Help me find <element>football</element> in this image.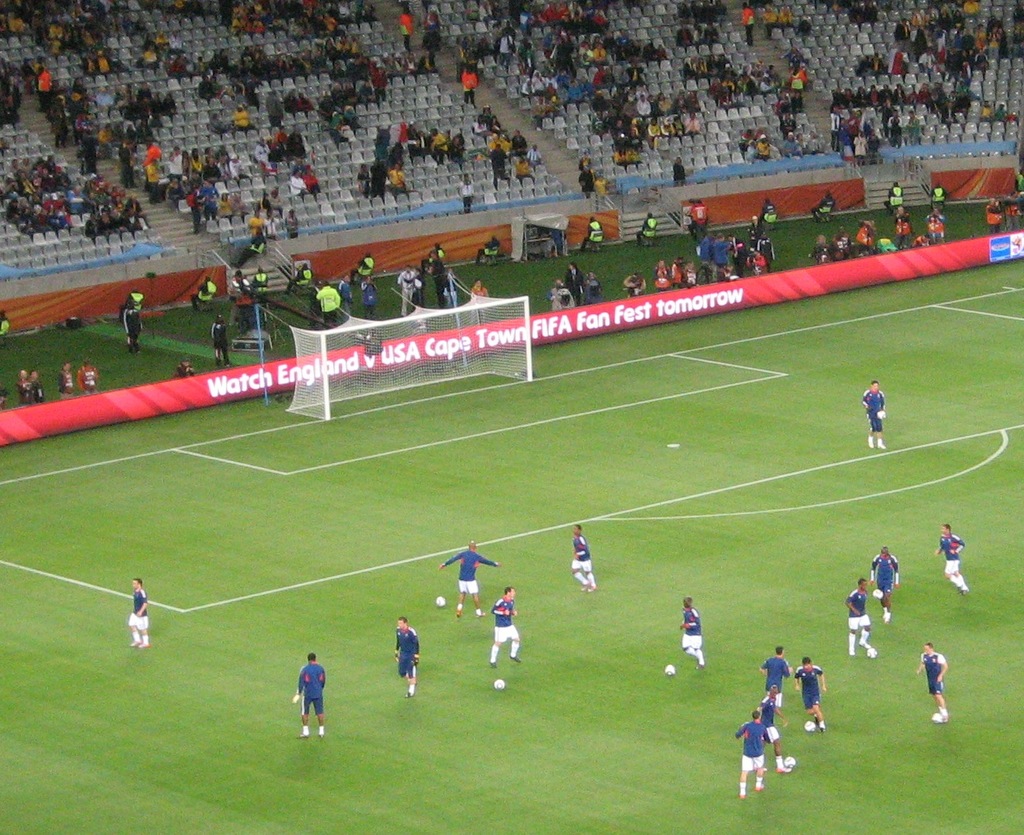
Found it: locate(866, 586, 886, 602).
